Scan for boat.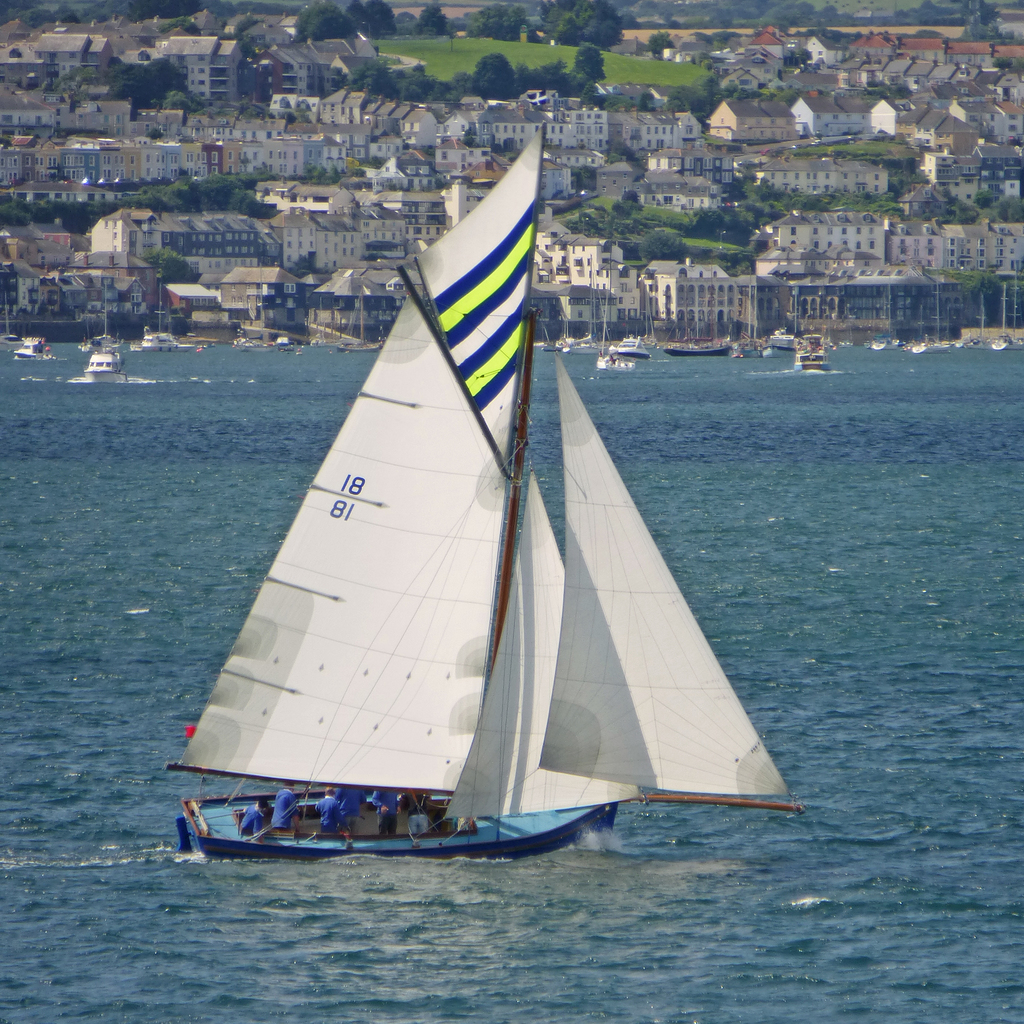
Scan result: 909/274/951/358.
